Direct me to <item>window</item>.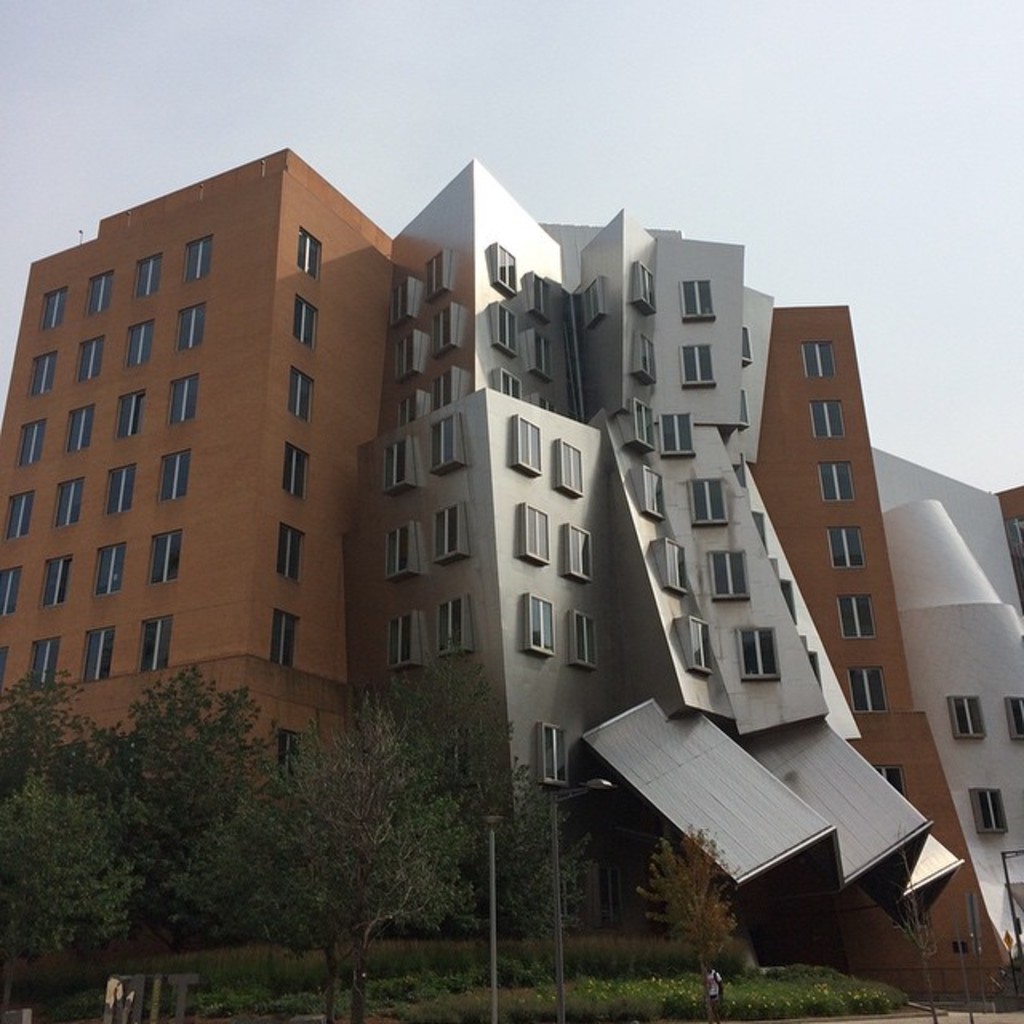
Direction: 643/466/667/522.
